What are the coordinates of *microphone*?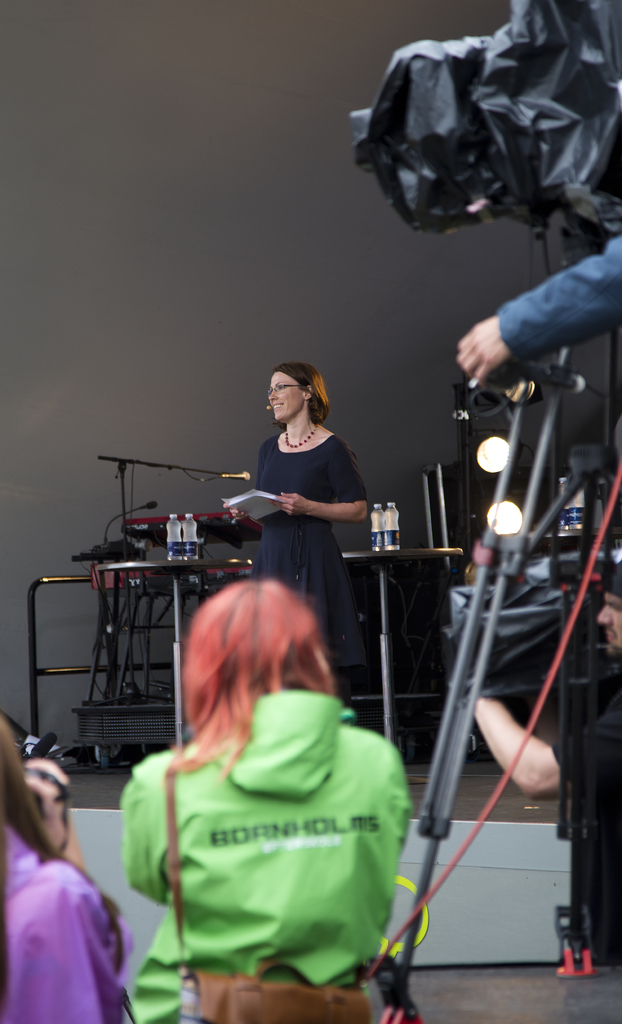
rect(215, 471, 257, 481).
